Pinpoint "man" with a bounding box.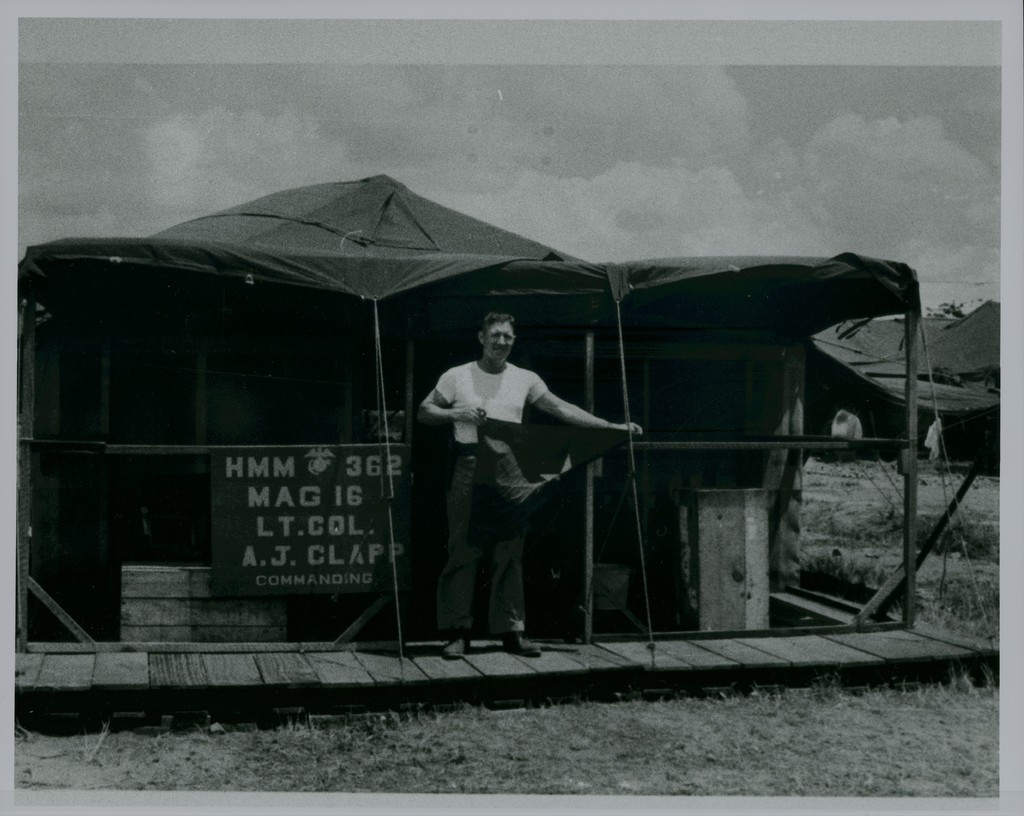
[left=413, top=320, right=643, bottom=659].
